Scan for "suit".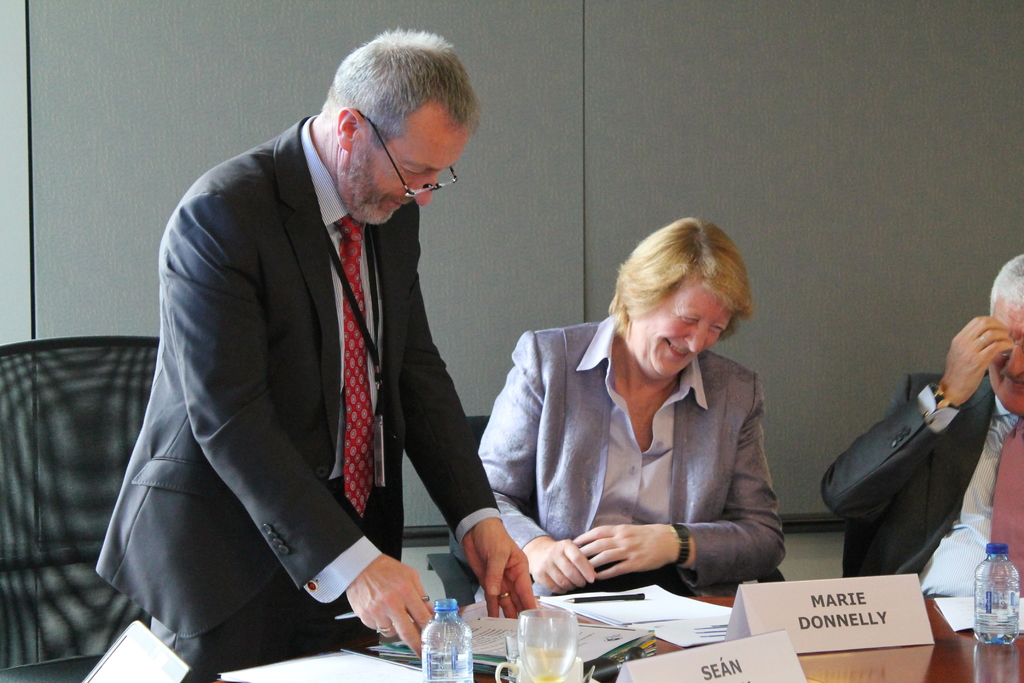
Scan result: (left=822, top=365, right=1023, bottom=595).
